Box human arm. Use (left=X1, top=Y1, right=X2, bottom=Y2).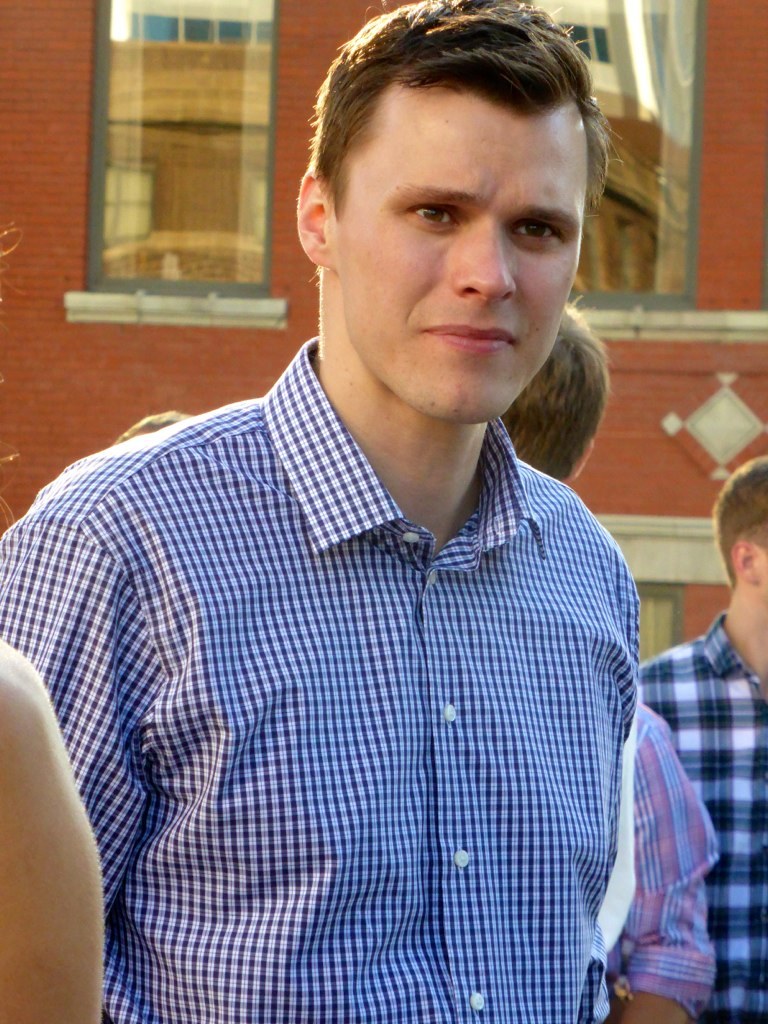
(left=0, top=504, right=142, bottom=912).
